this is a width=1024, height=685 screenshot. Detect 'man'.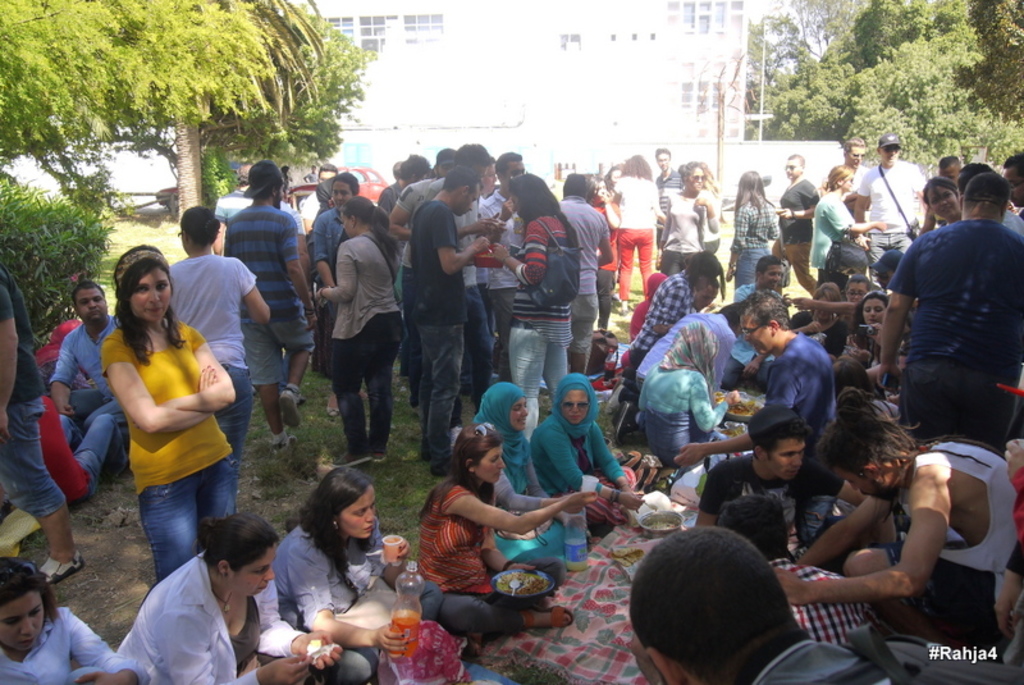
692 407 861 560.
